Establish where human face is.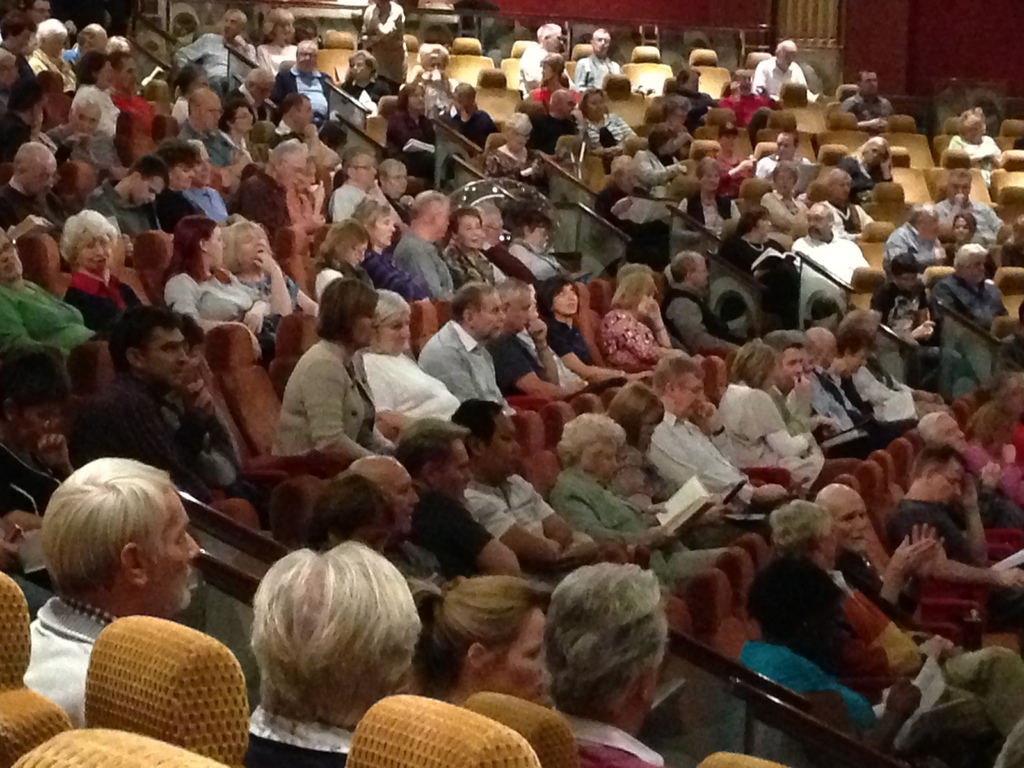
Established at [636,286,655,318].
